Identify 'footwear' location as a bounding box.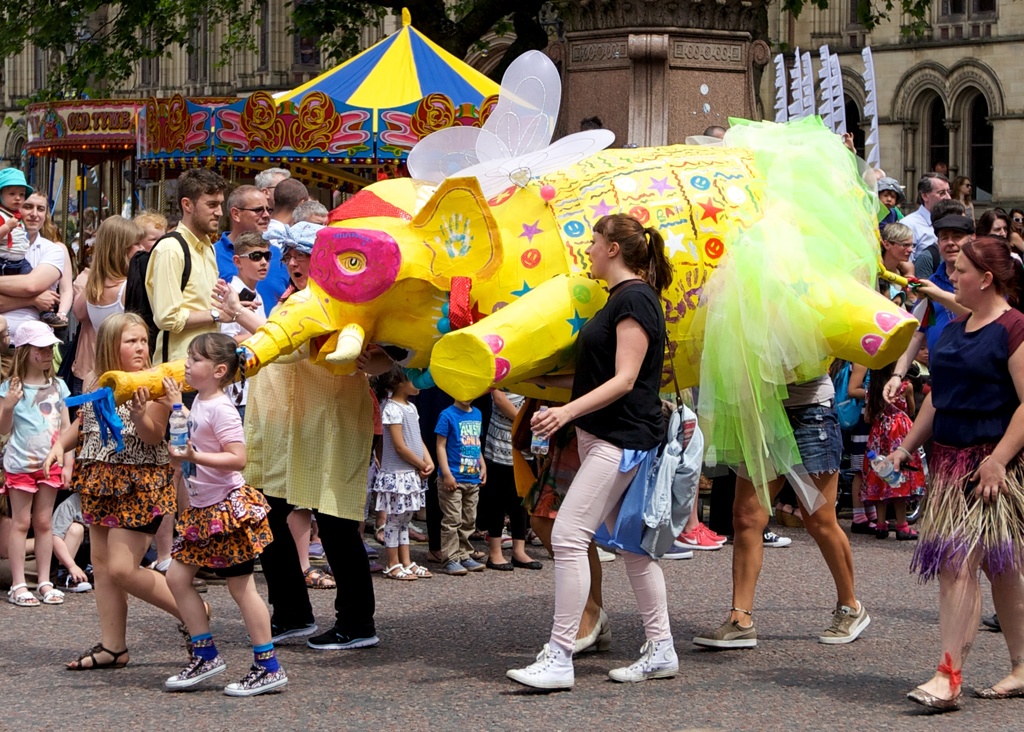
429/551/442/559.
